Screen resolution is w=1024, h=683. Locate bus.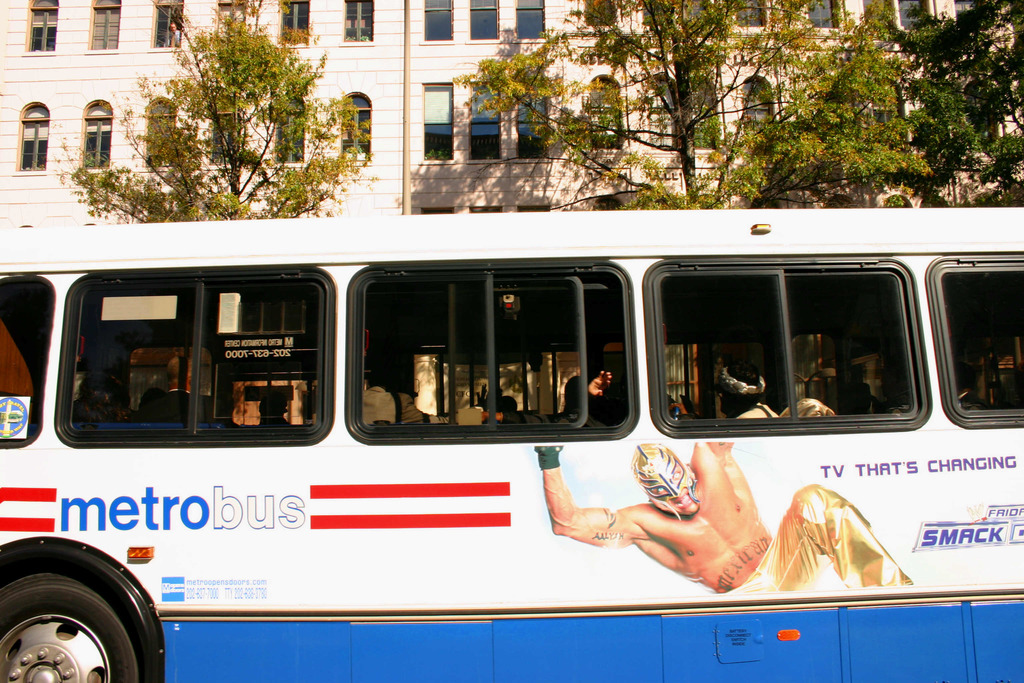
select_region(0, 204, 1023, 682).
